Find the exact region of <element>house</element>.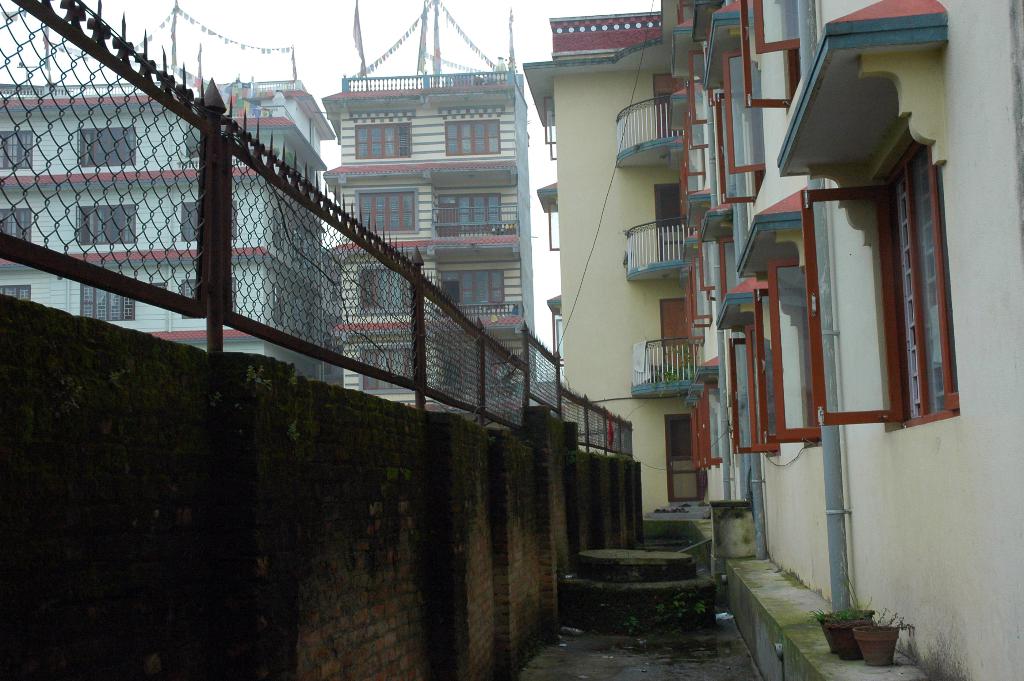
Exact region: 519, 0, 1023, 680.
